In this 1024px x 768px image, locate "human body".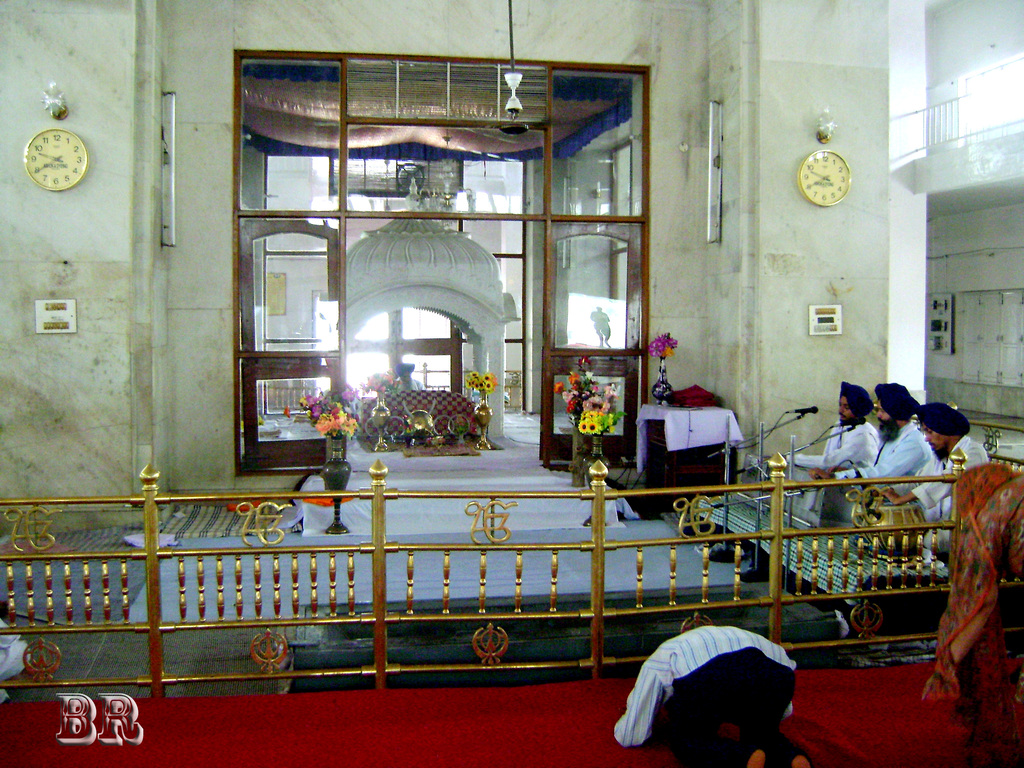
Bounding box: select_region(394, 363, 430, 390).
